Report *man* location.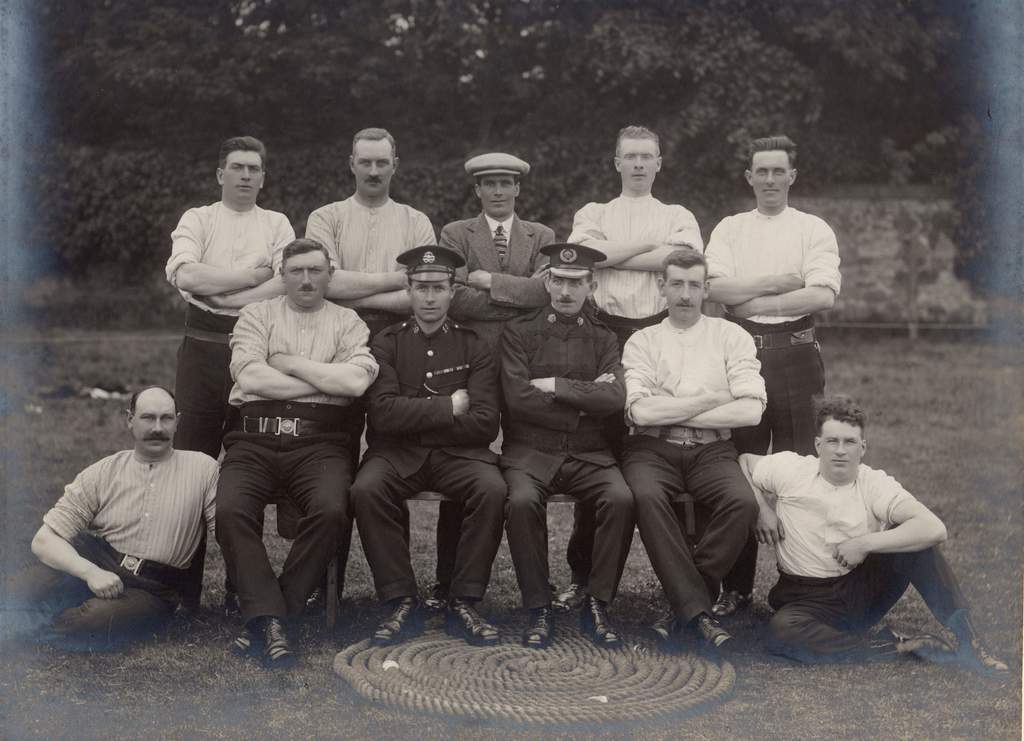
Report: box=[28, 374, 223, 635].
